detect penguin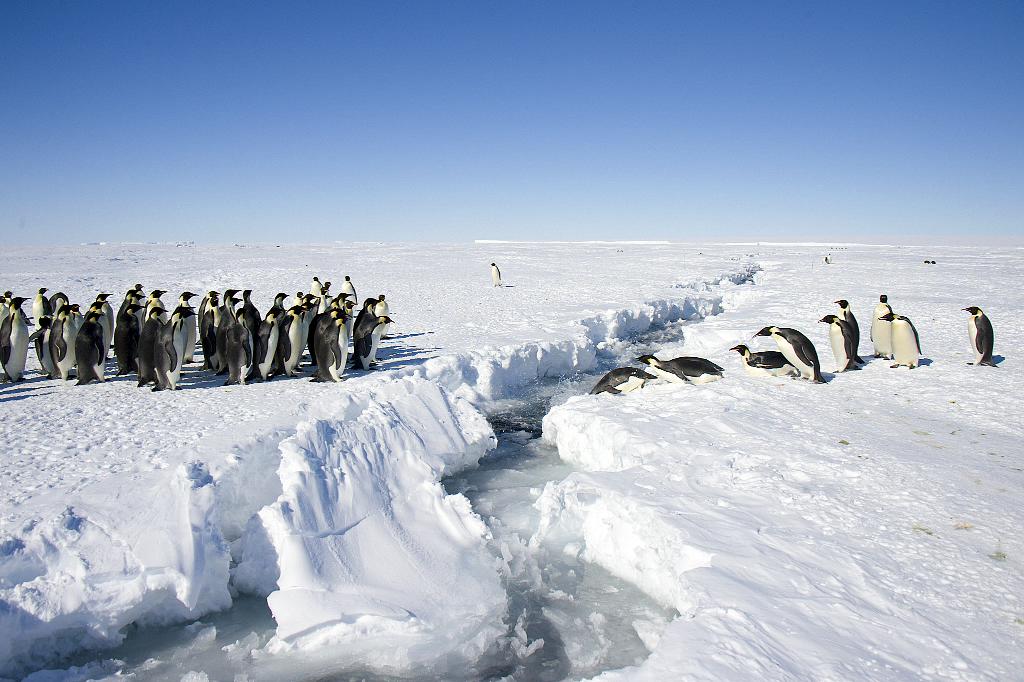
723 346 793 378
